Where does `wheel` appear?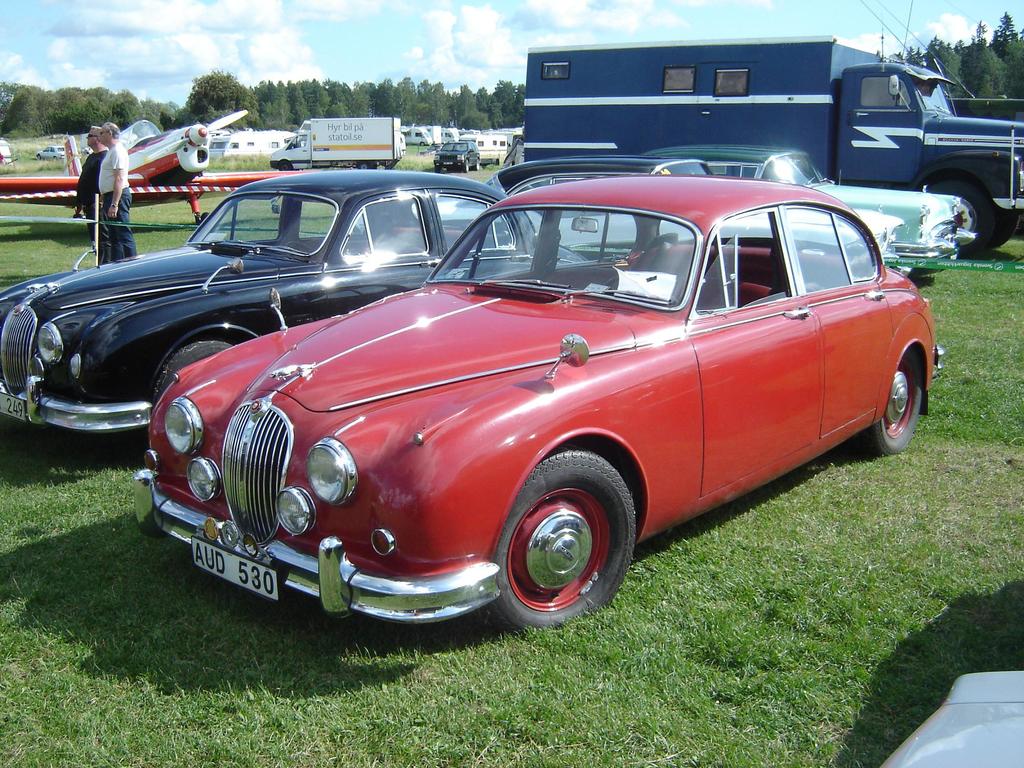
Appears at [left=474, top=158, right=480, bottom=170].
